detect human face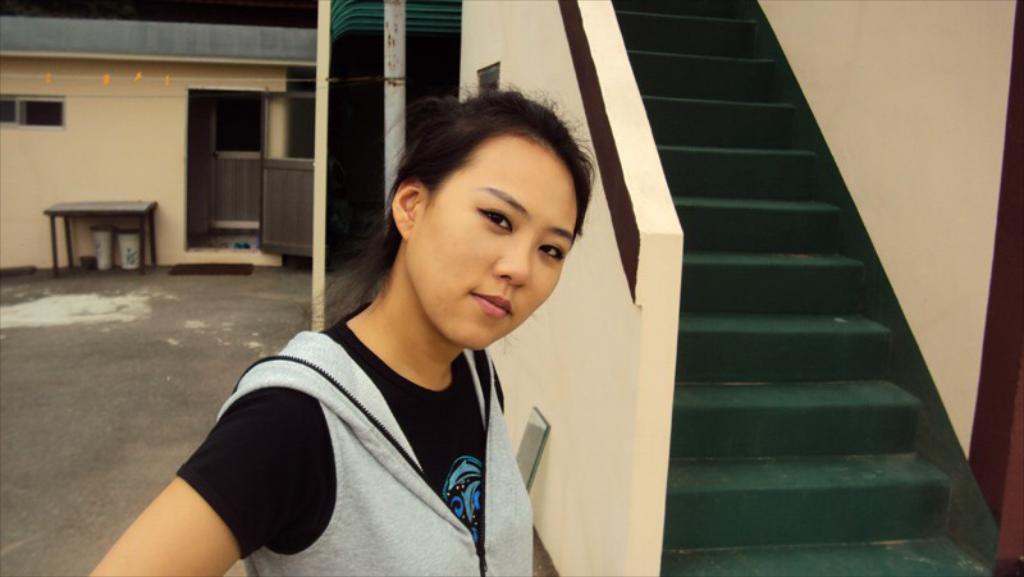
select_region(416, 136, 573, 349)
